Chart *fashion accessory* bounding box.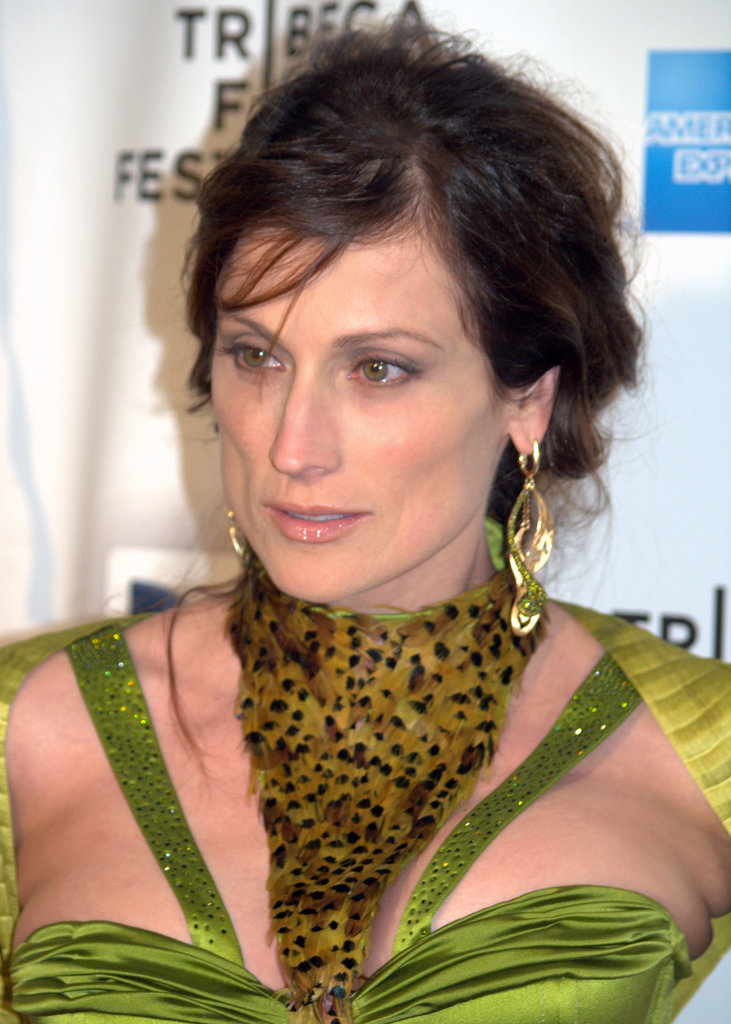
Charted: left=227, top=507, right=253, bottom=564.
